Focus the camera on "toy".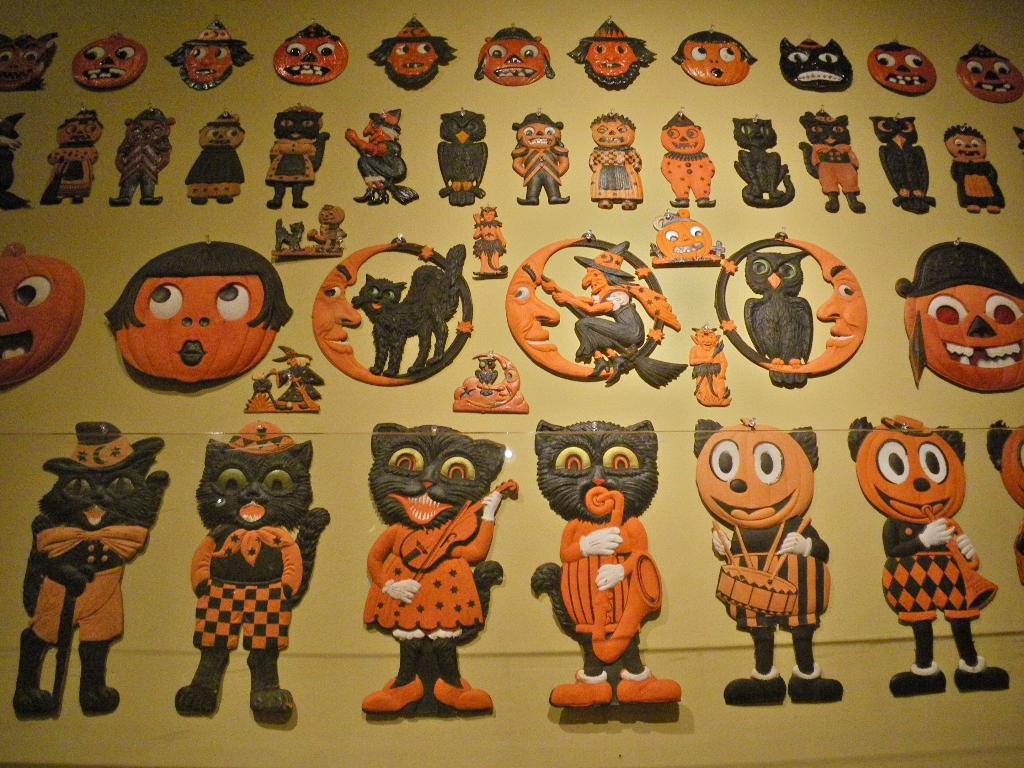
Focus region: crop(184, 111, 248, 200).
